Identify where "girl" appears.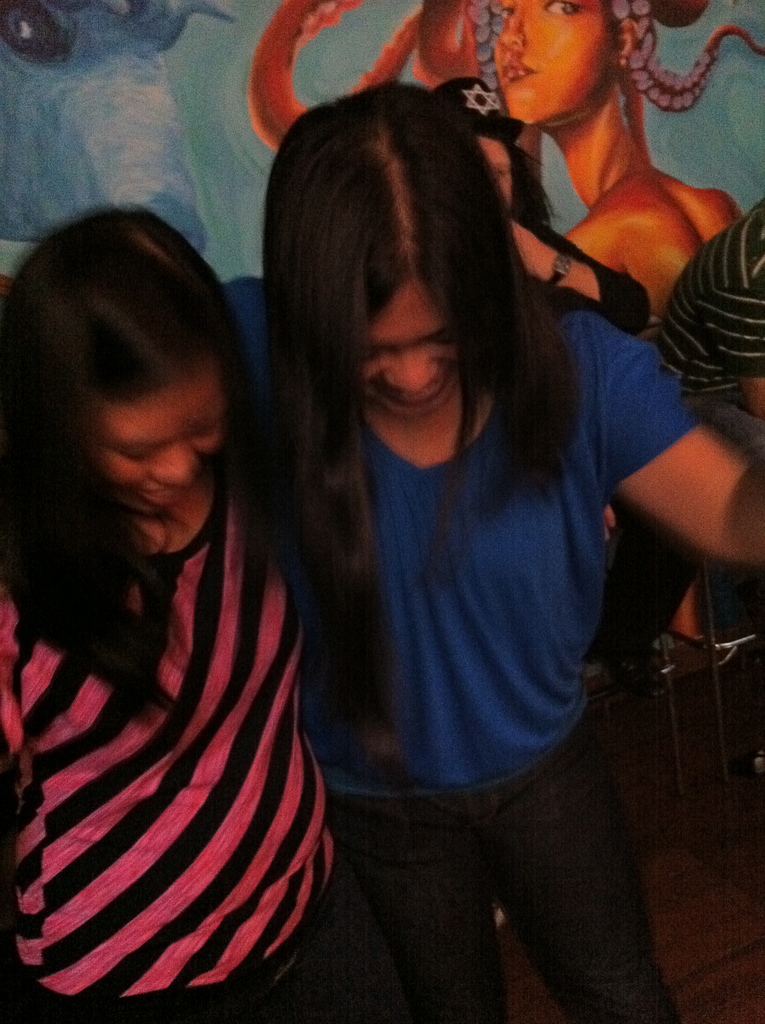
Appears at bbox=(226, 82, 764, 1023).
